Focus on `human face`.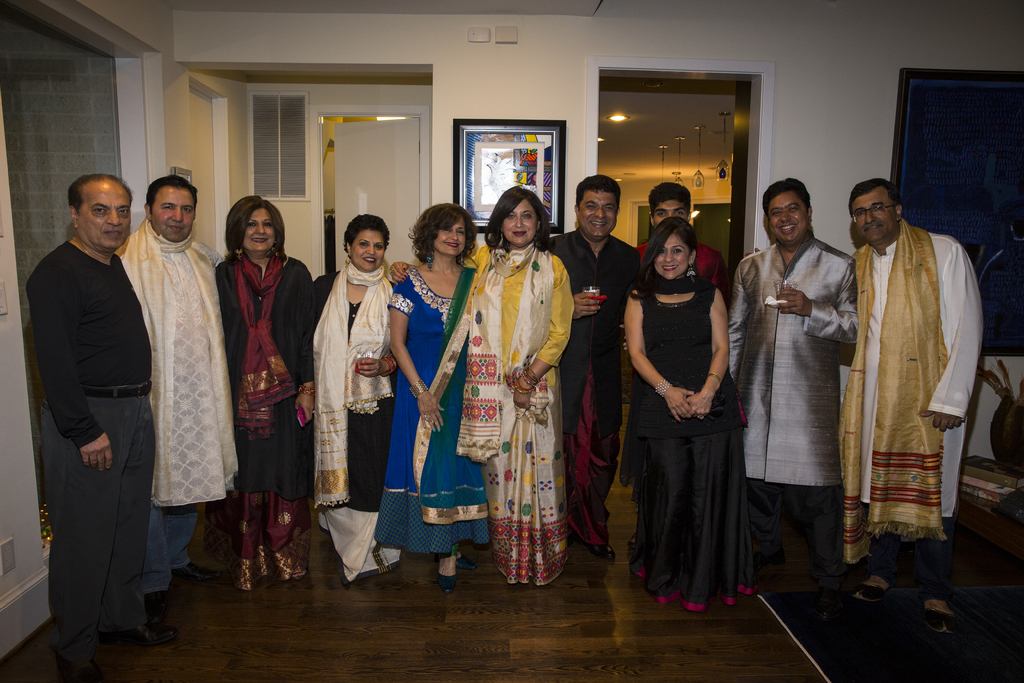
Focused at x1=243, y1=210, x2=275, y2=256.
